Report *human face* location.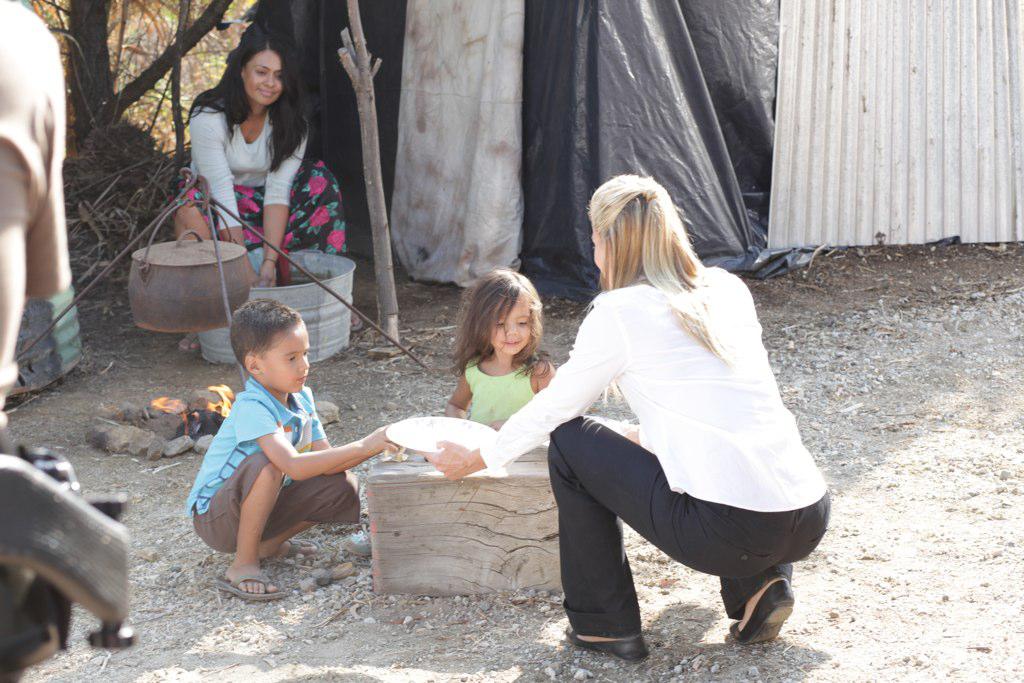
Report: locate(263, 322, 309, 392).
